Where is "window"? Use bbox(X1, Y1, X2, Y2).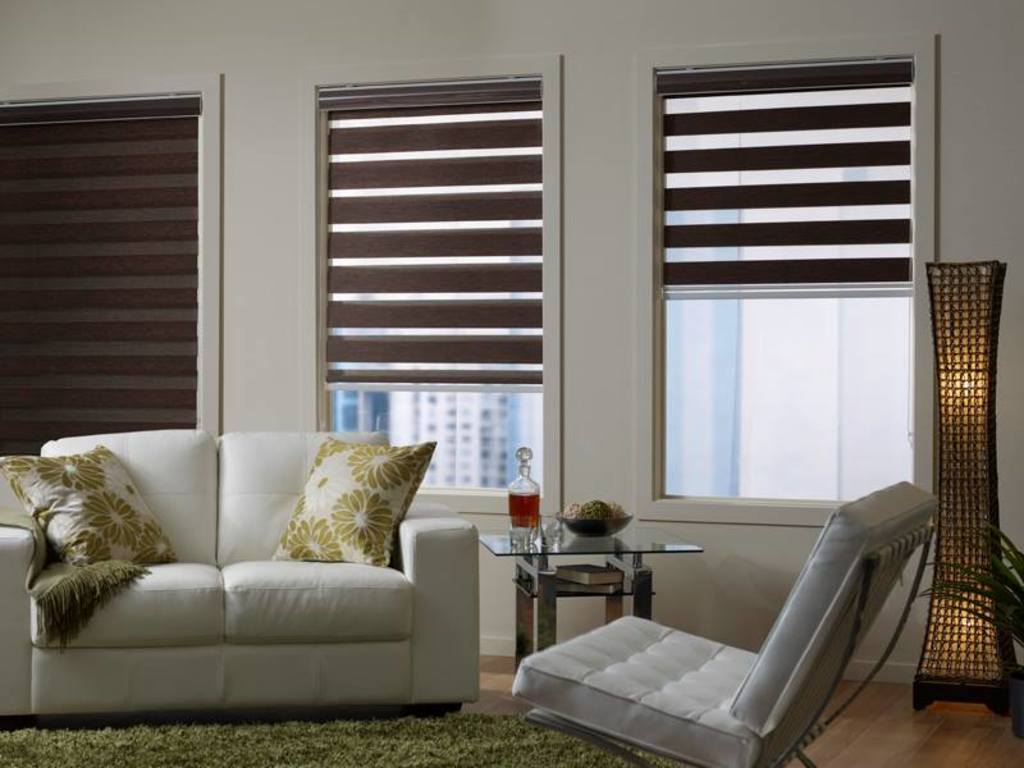
bbox(324, 93, 547, 506).
